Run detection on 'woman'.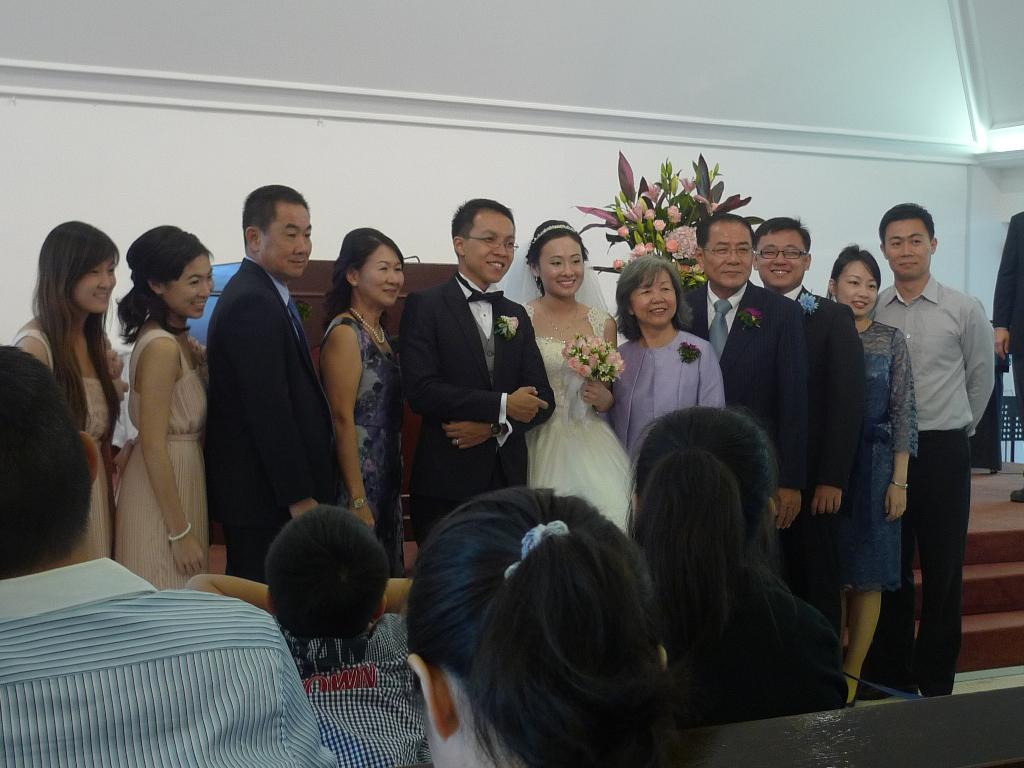
Result: {"left": 404, "top": 479, "right": 729, "bottom": 767}.
